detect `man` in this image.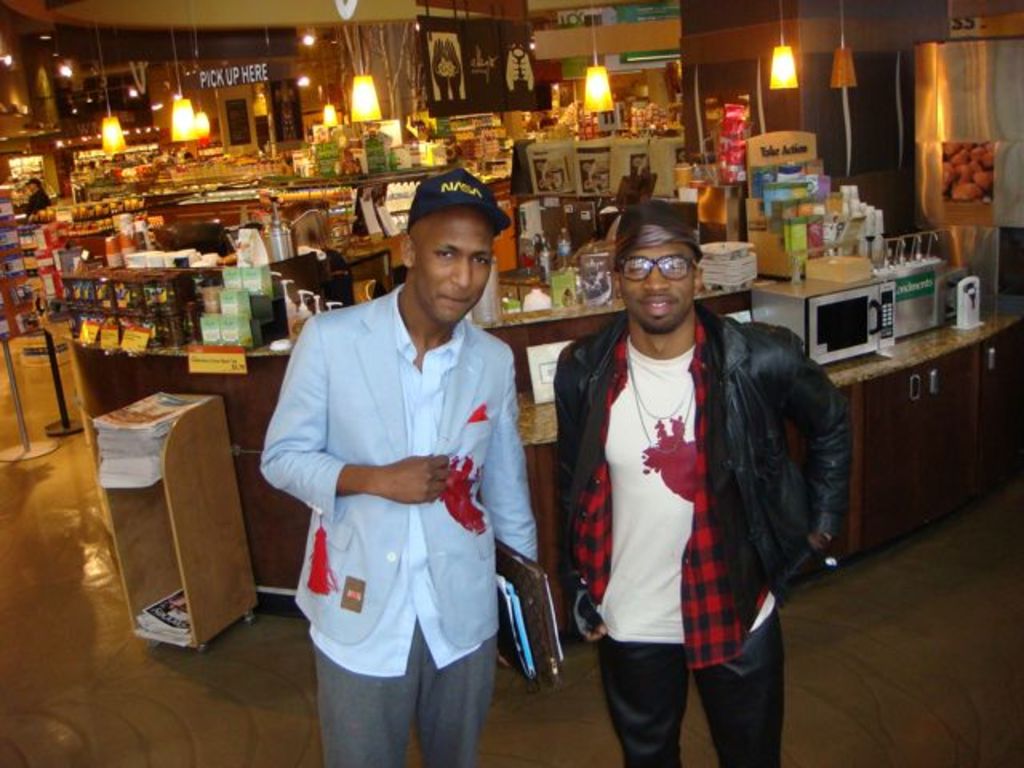
Detection: bbox=(552, 198, 846, 766).
